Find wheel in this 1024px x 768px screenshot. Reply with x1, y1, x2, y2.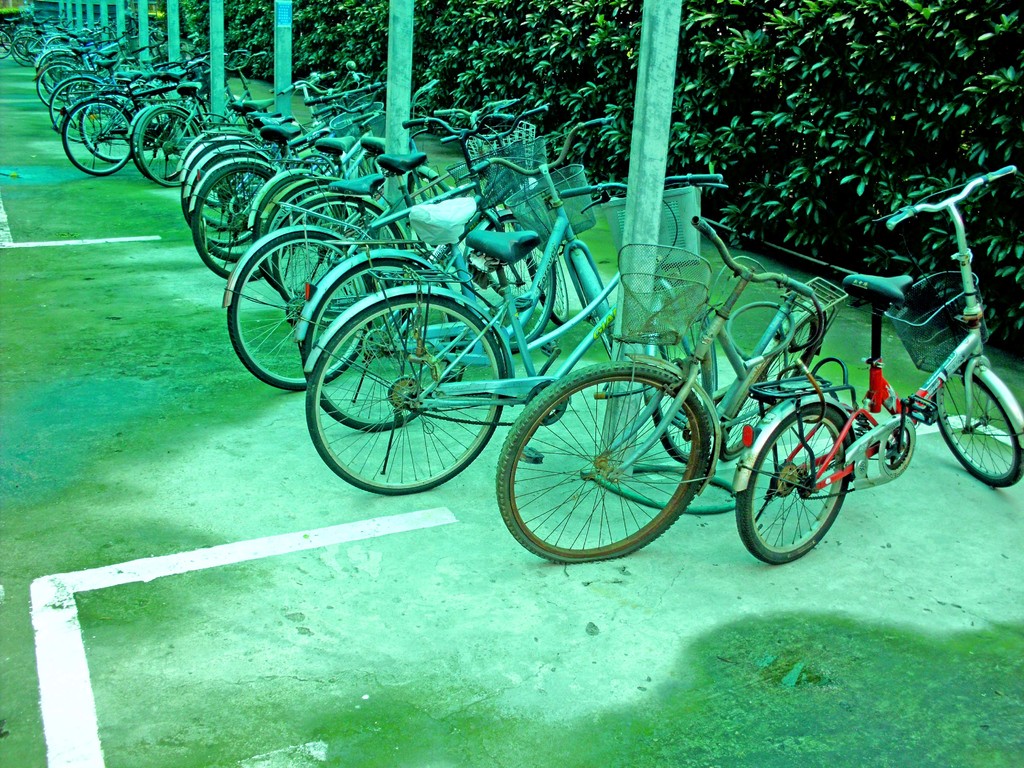
227, 229, 369, 390.
